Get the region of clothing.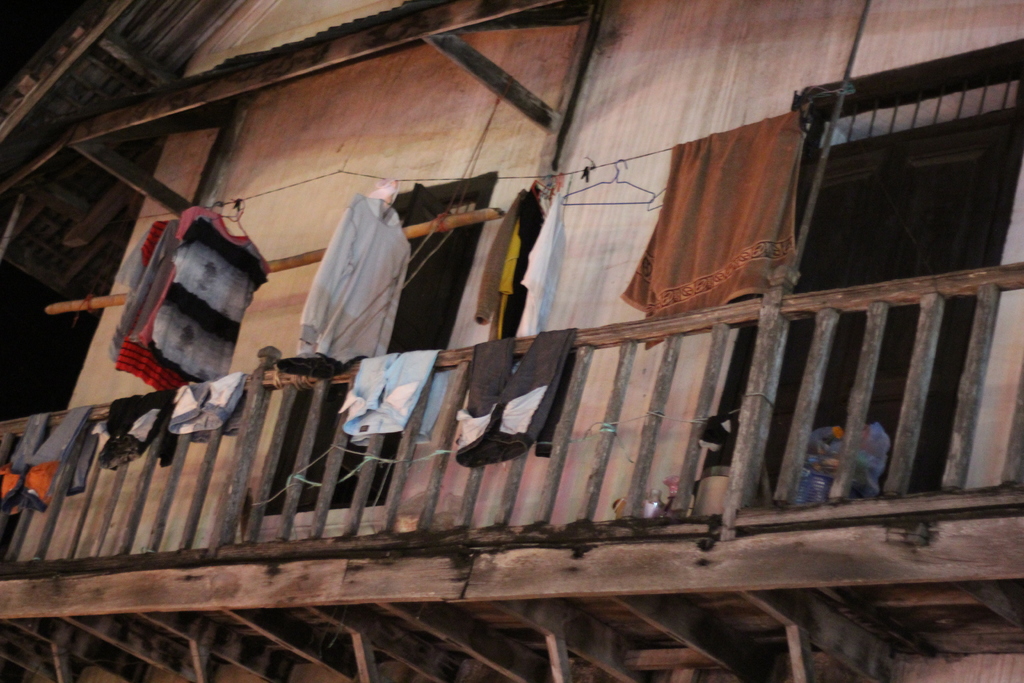
box=[147, 365, 256, 434].
